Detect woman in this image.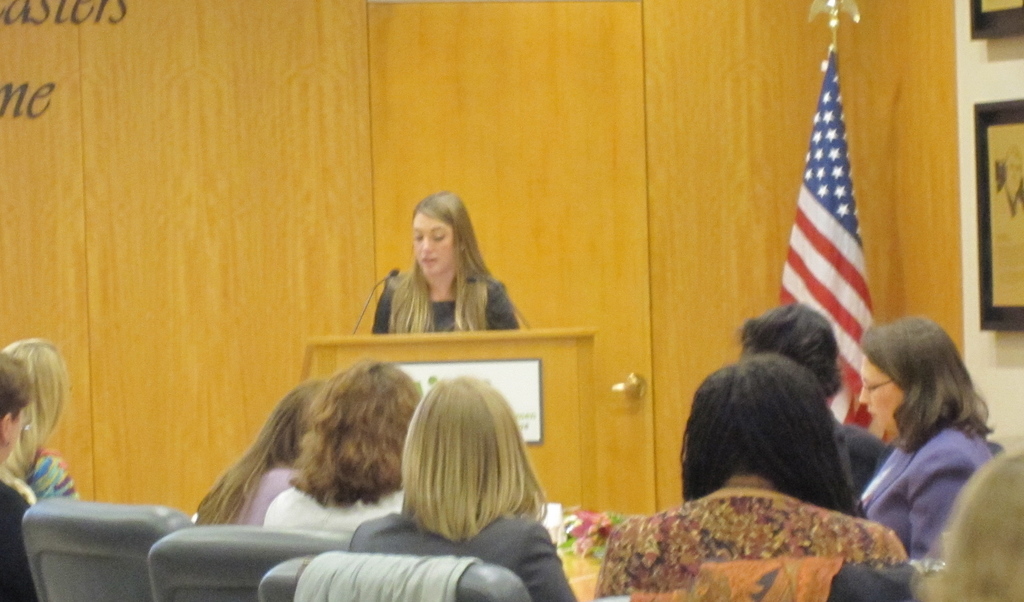
Detection: pyautogui.locateOnScreen(1, 341, 83, 502).
